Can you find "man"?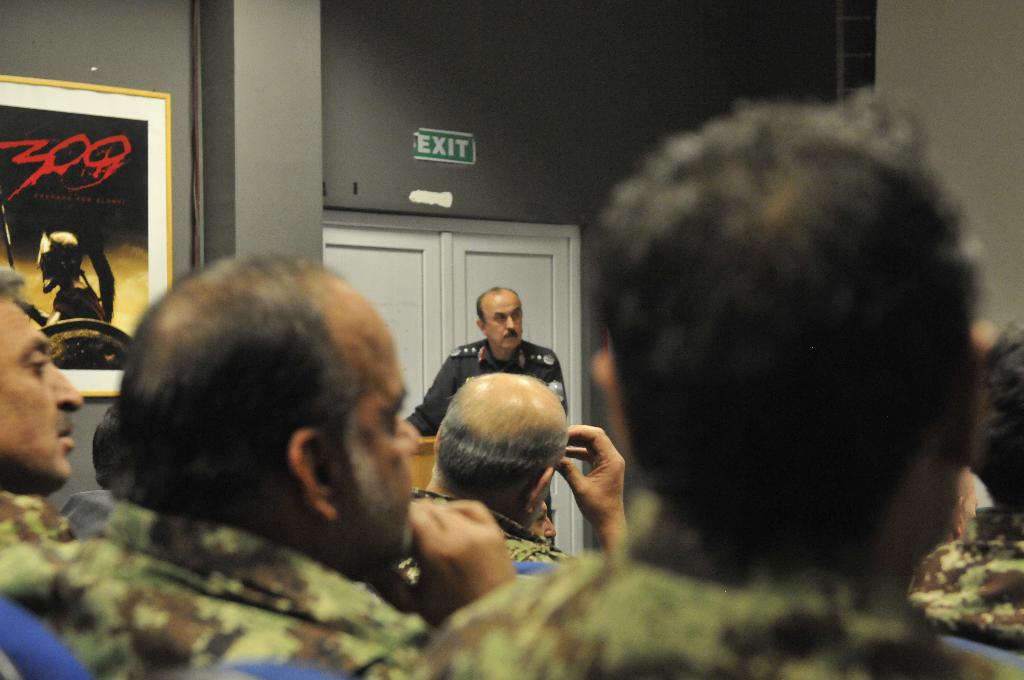
Yes, bounding box: region(909, 314, 1023, 646).
